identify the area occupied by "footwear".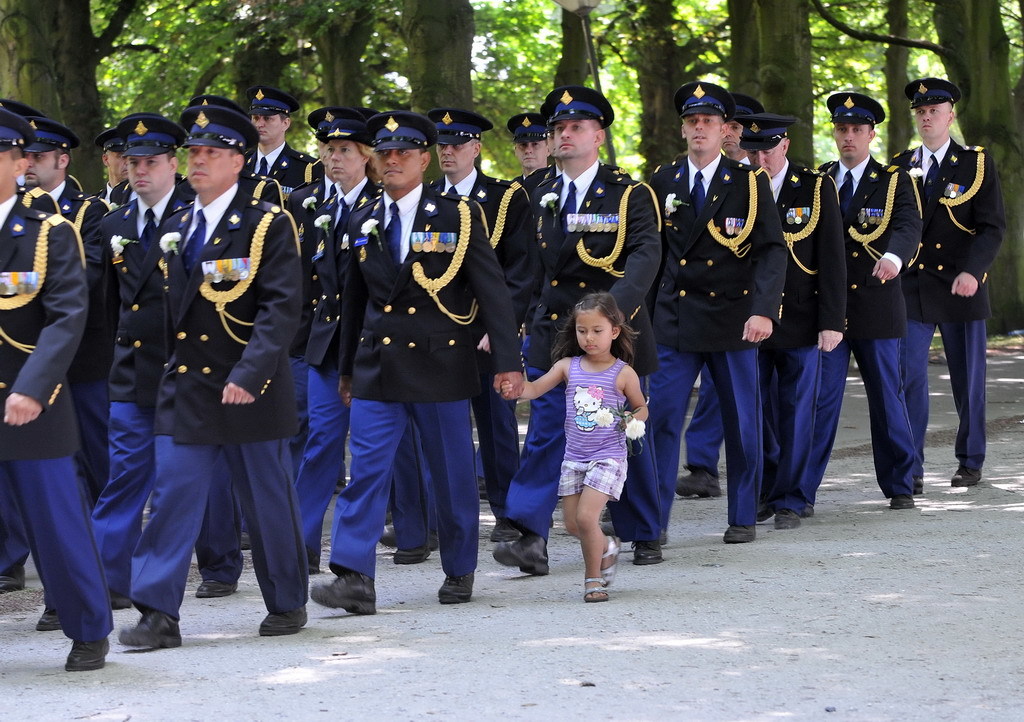
Area: rect(801, 499, 816, 515).
